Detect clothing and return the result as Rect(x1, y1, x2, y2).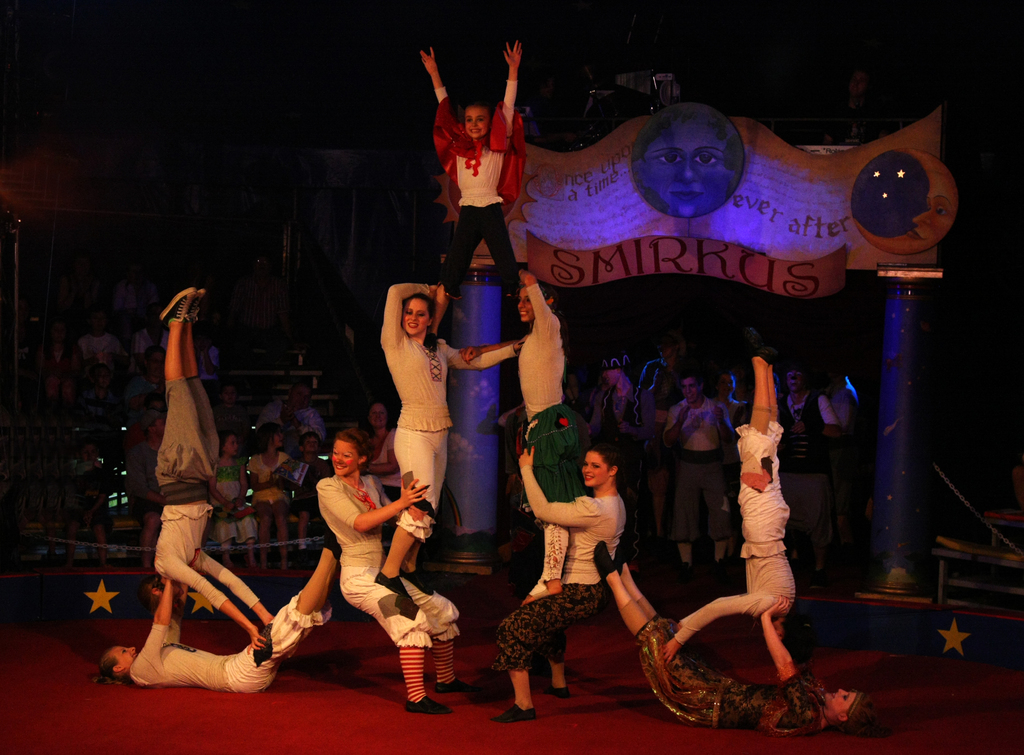
Rect(130, 612, 332, 686).
